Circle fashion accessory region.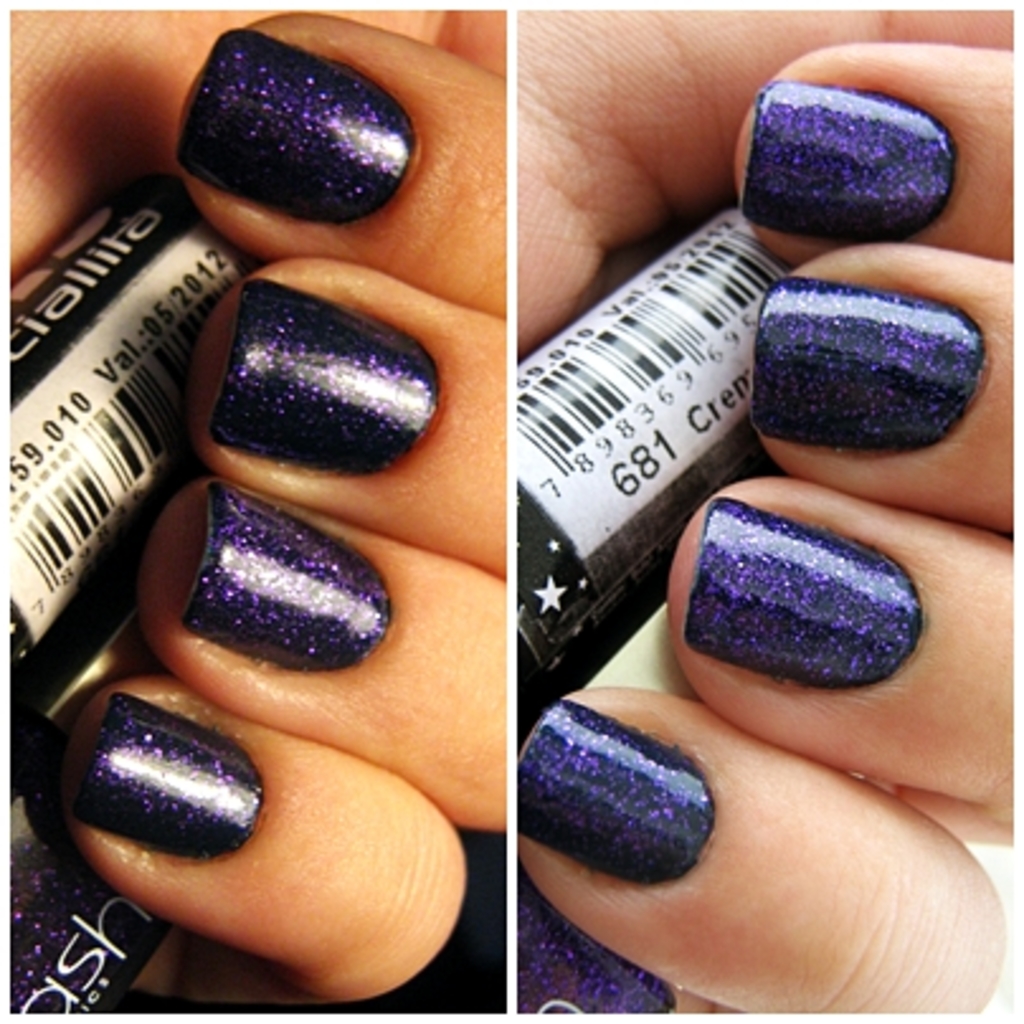
Region: detection(517, 692, 707, 887).
